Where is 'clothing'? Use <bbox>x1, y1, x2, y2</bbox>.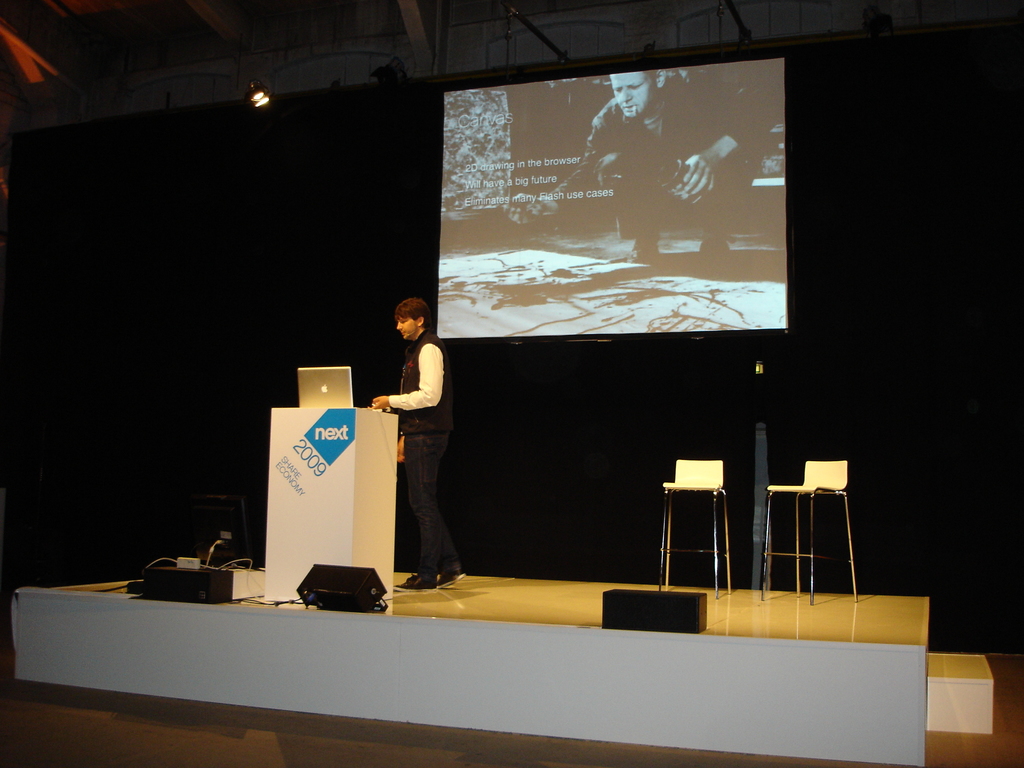
<bbox>376, 314, 458, 559</bbox>.
